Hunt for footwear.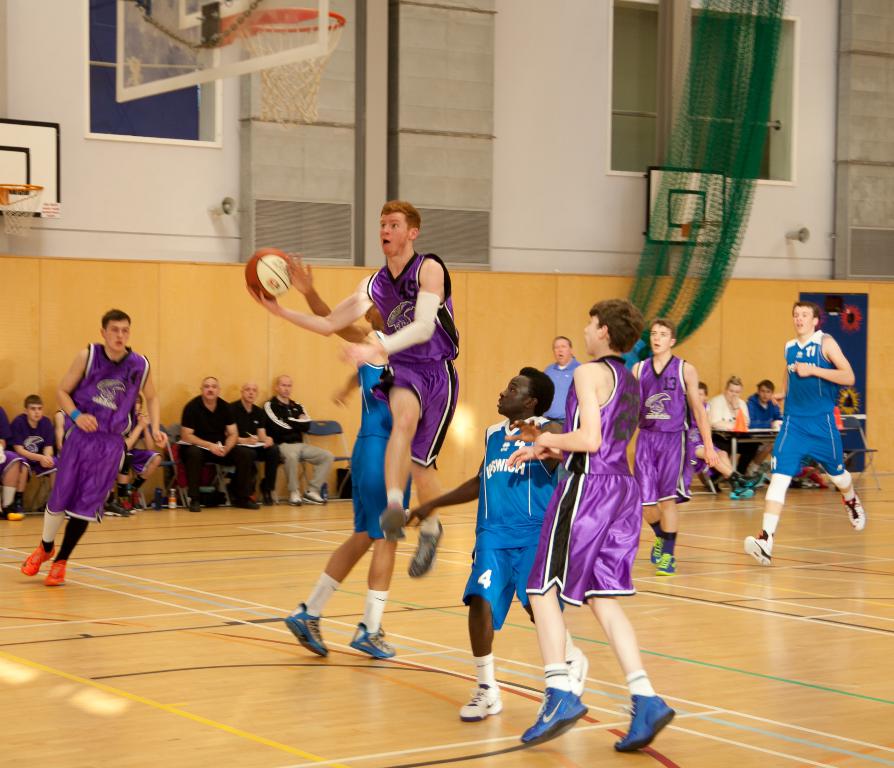
Hunted down at 521/693/600/743.
